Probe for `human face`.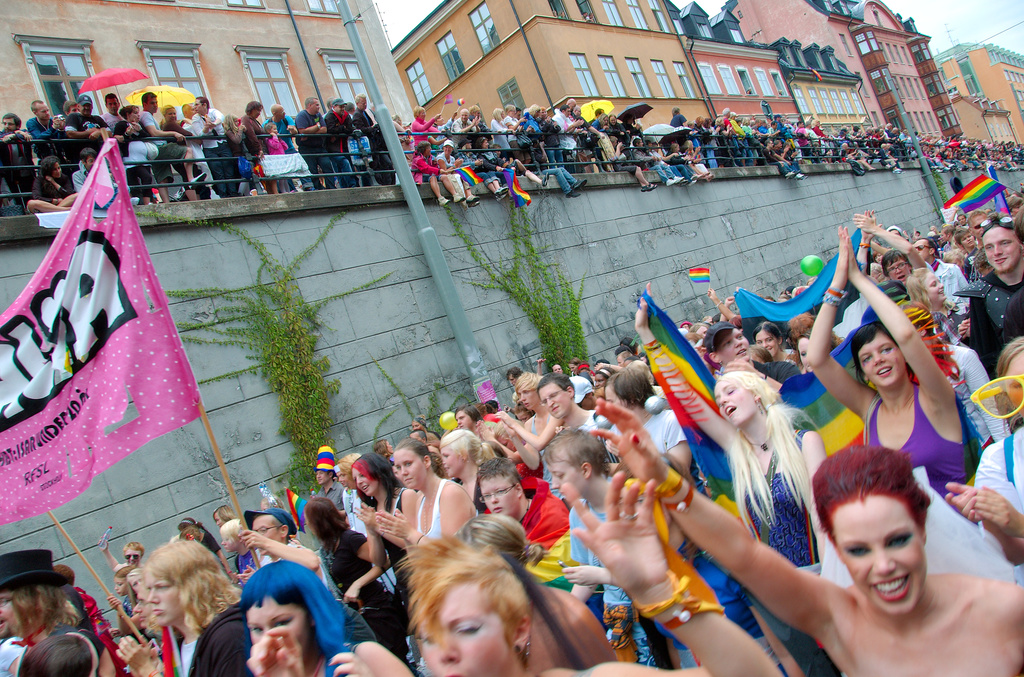
Probe result: [left=718, top=387, right=747, bottom=424].
